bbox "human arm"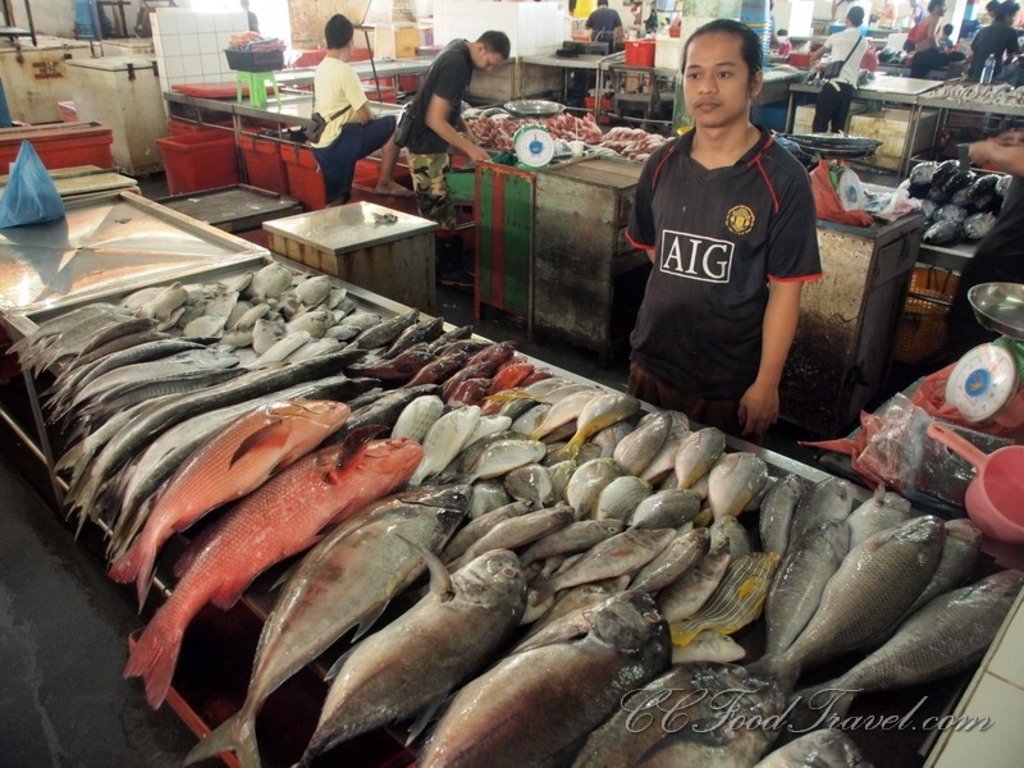
pyautogui.locateOnScreen(582, 12, 590, 28)
